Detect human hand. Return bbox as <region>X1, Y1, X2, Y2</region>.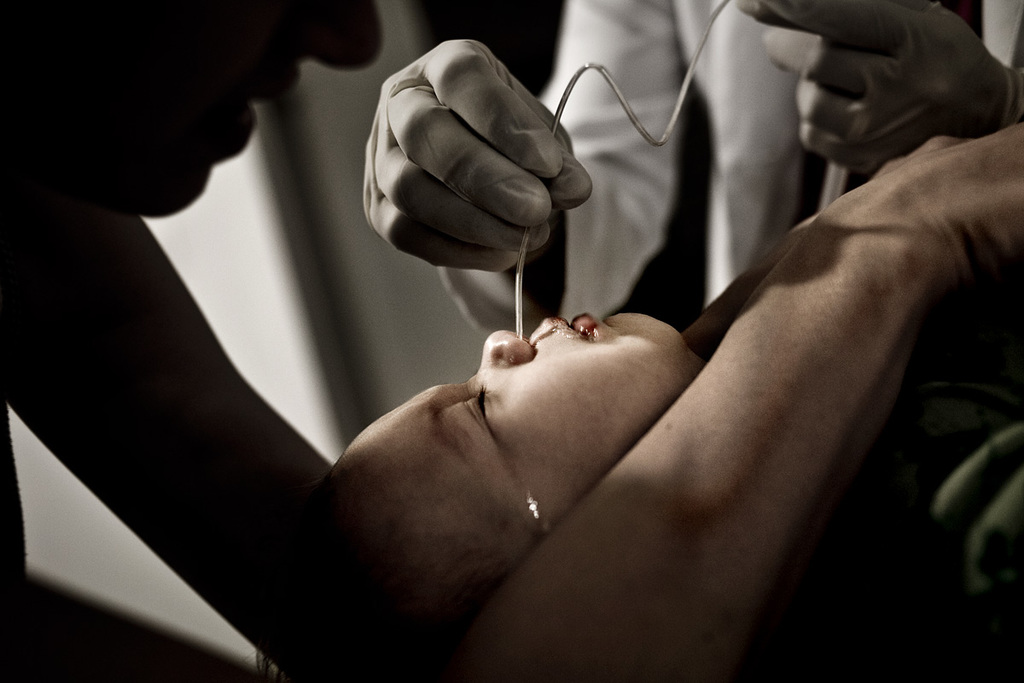
<region>355, 55, 603, 284</region>.
